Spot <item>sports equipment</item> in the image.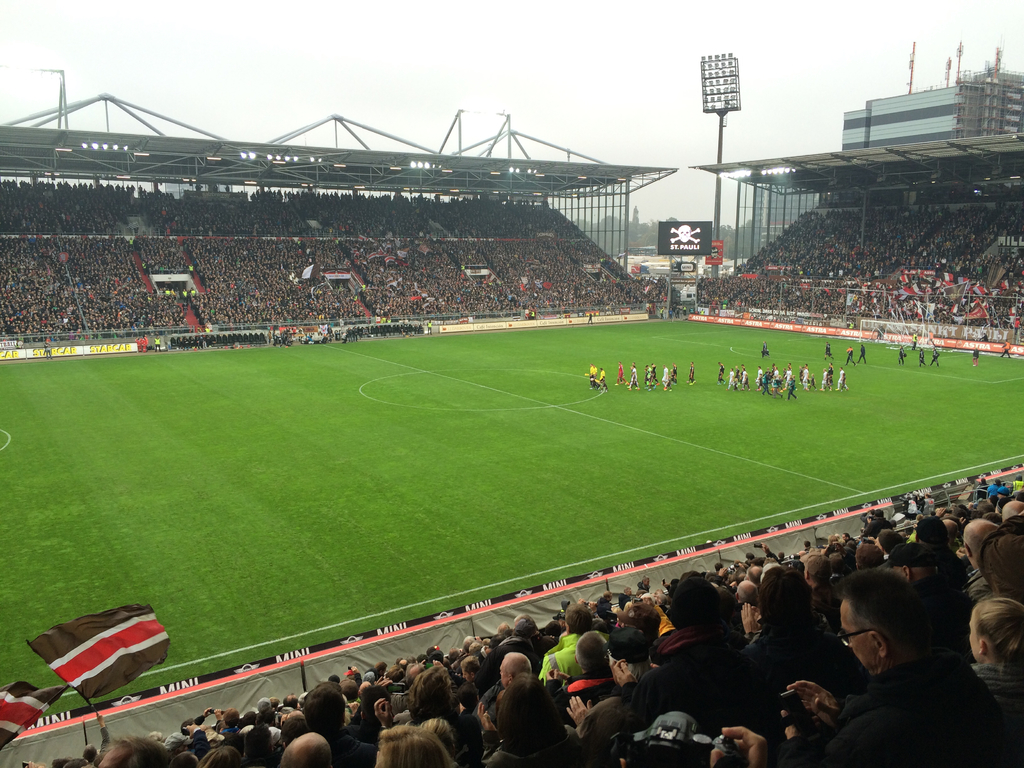
<item>sports equipment</item> found at bbox=[601, 370, 607, 378].
